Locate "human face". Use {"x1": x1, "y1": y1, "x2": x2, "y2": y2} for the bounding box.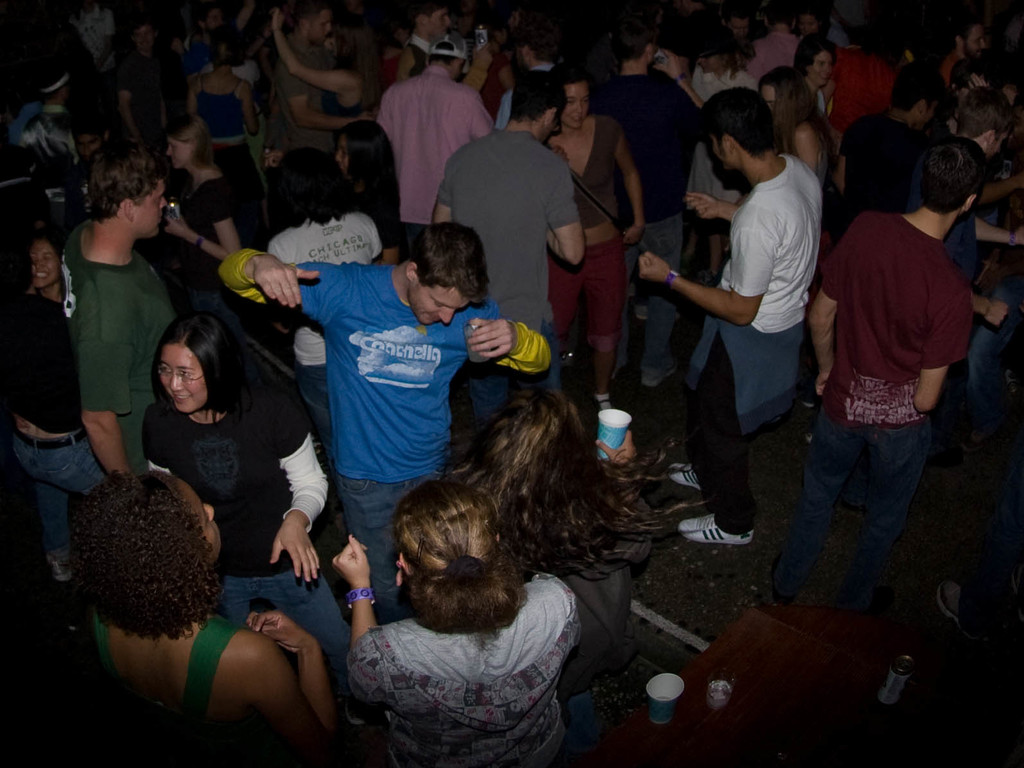
{"x1": 697, "y1": 55, "x2": 725, "y2": 74}.
